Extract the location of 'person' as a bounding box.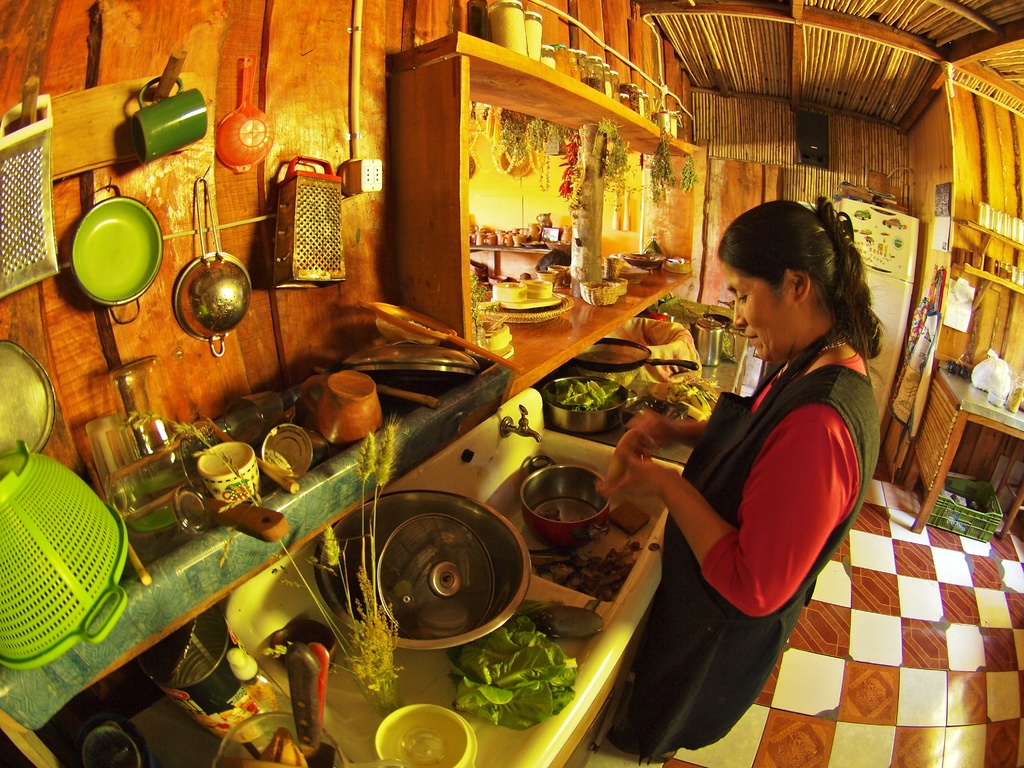
bbox=(593, 193, 886, 759).
